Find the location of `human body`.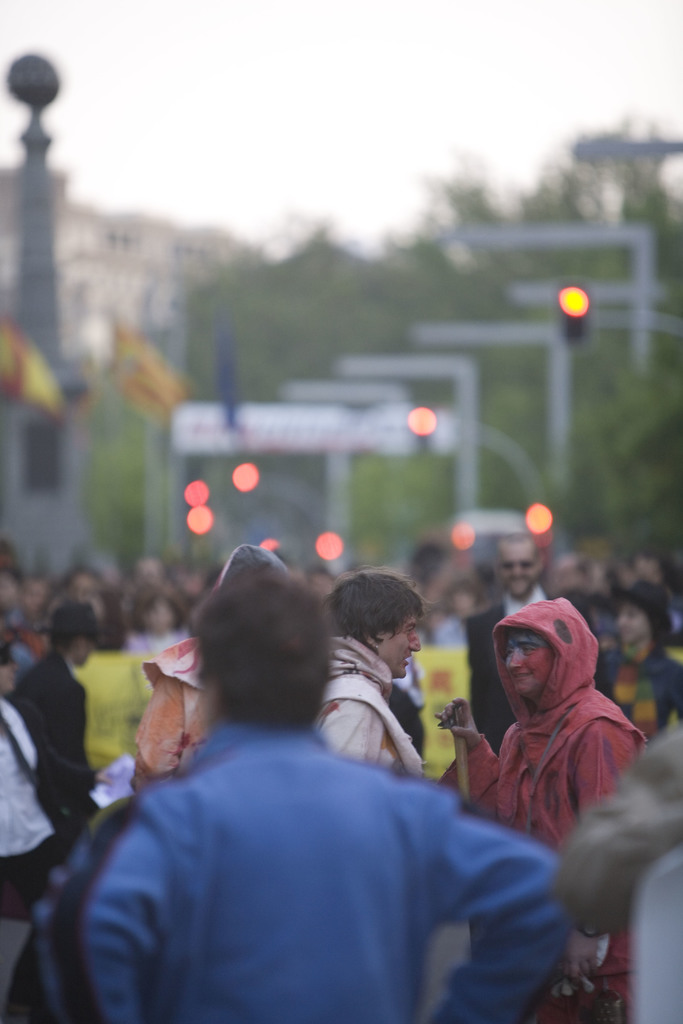
Location: x1=311 y1=564 x2=433 y2=783.
